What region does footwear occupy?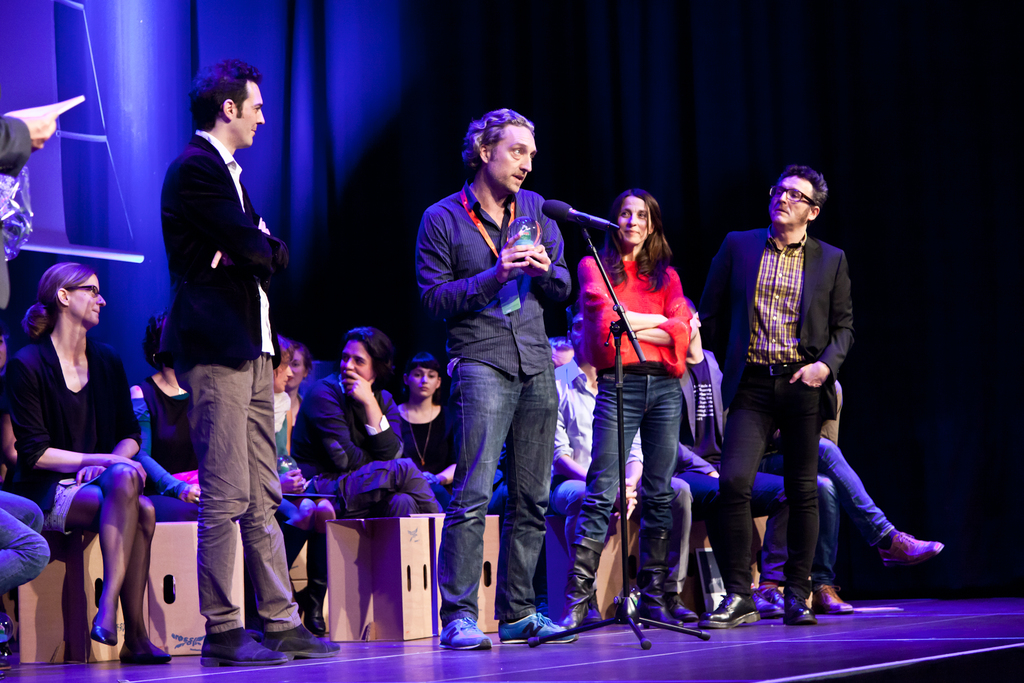
(552, 598, 588, 634).
